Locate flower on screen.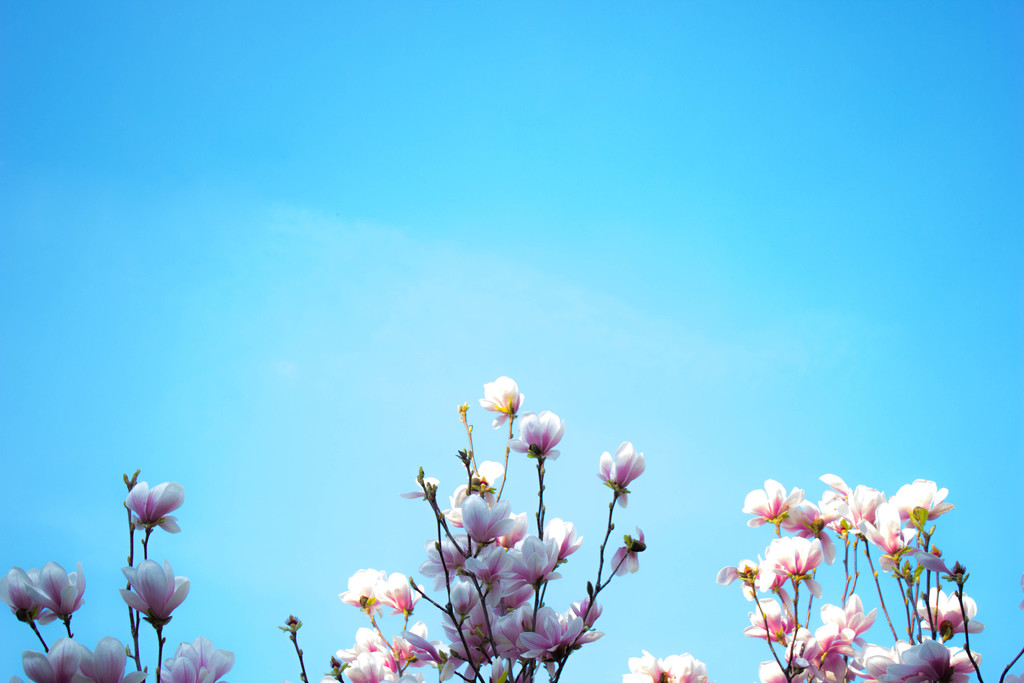
On screen at 79 636 155 682.
